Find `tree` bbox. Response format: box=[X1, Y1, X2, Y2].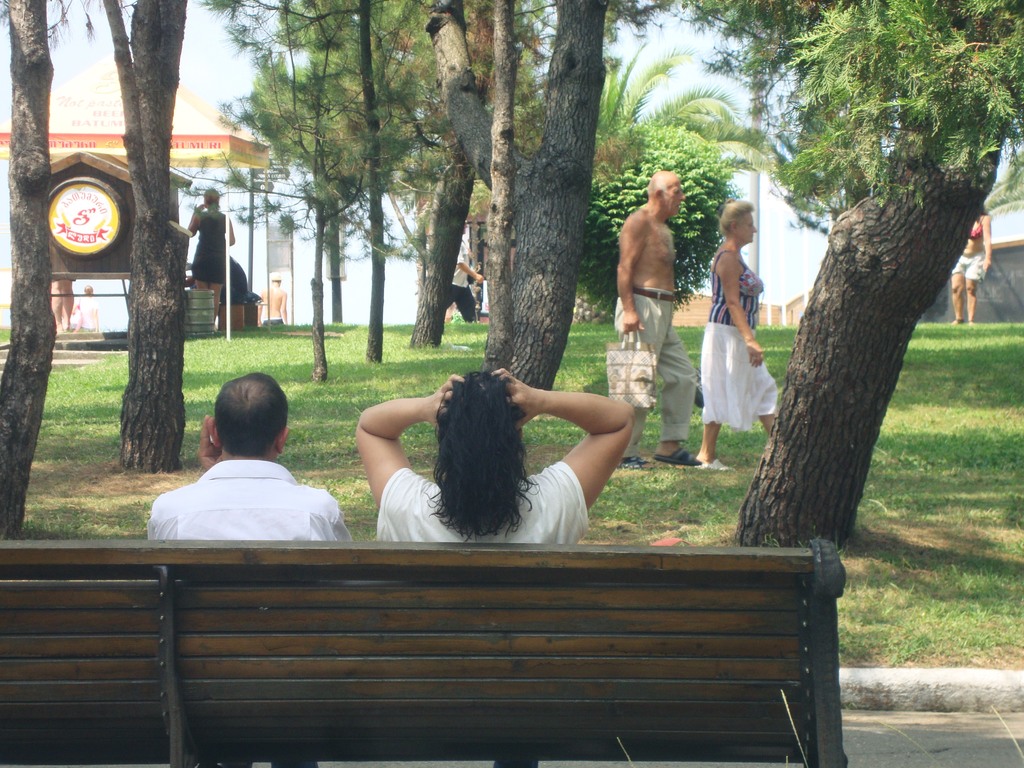
box=[96, 0, 191, 470].
